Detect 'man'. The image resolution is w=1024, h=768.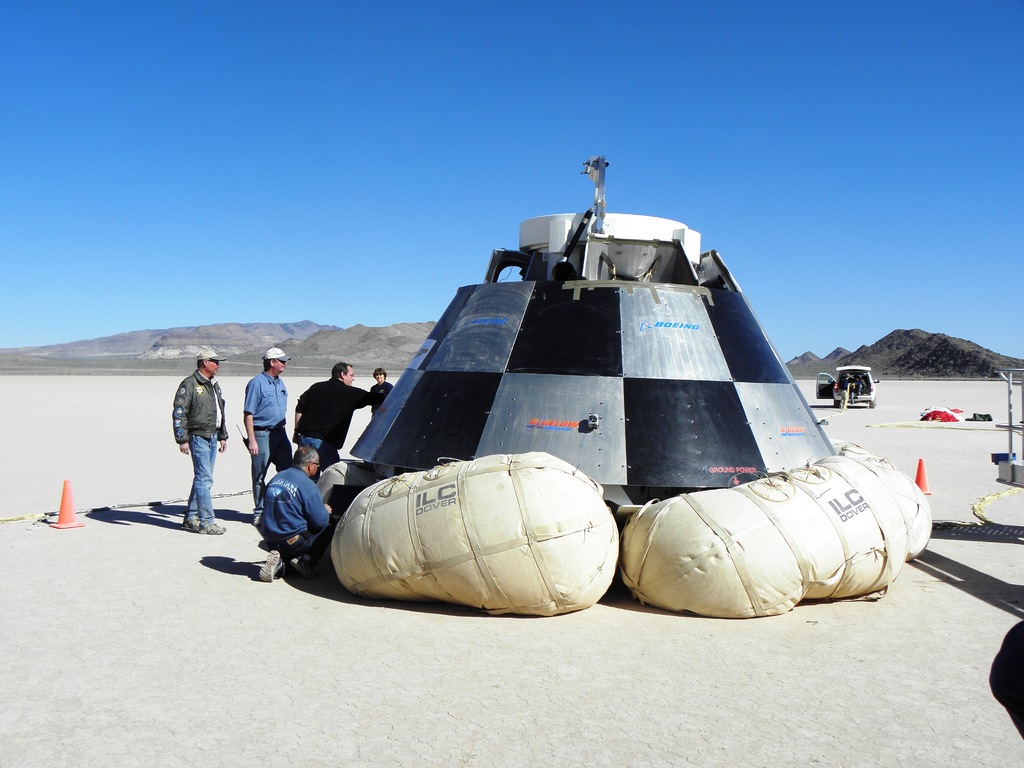
bbox(849, 374, 862, 401).
